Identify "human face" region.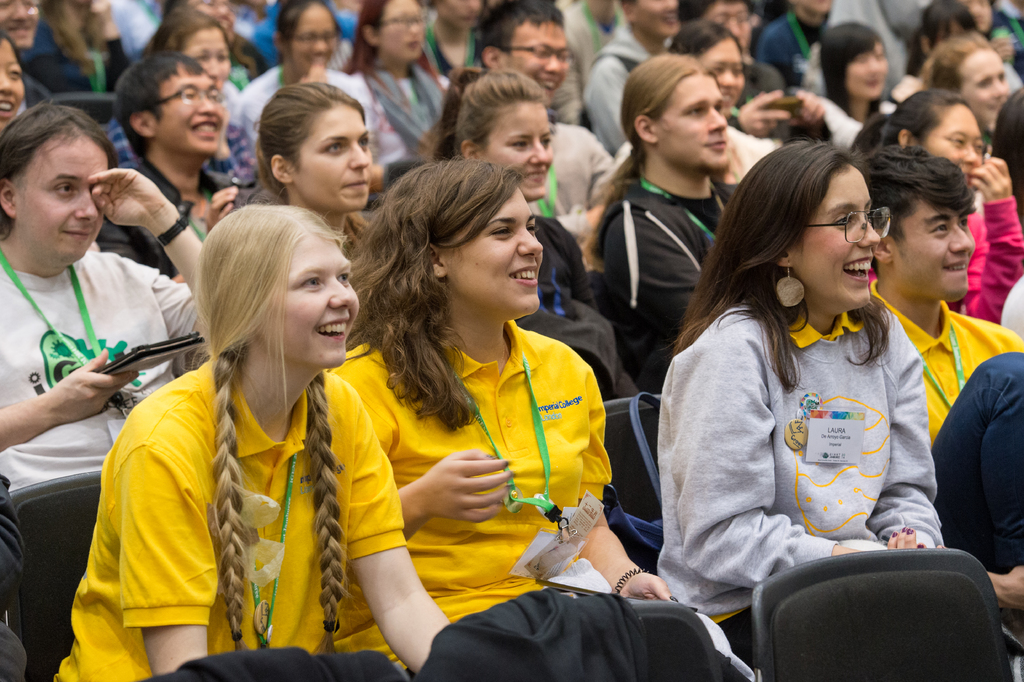
Region: 700,40,745,106.
